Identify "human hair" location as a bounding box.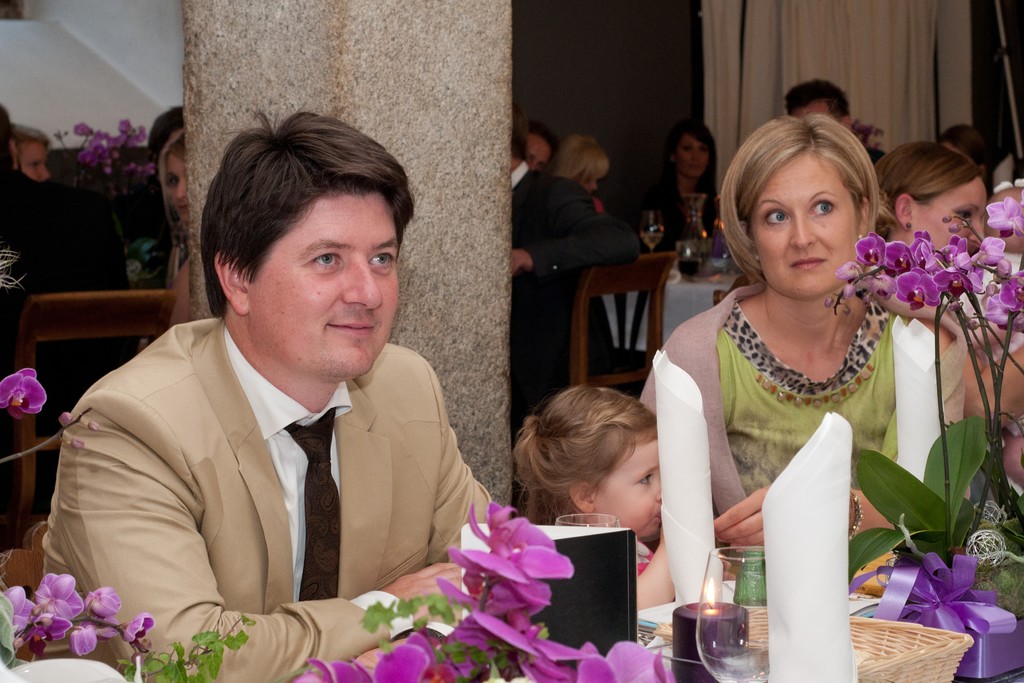
{"left": 152, "top": 98, "right": 185, "bottom": 152}.
